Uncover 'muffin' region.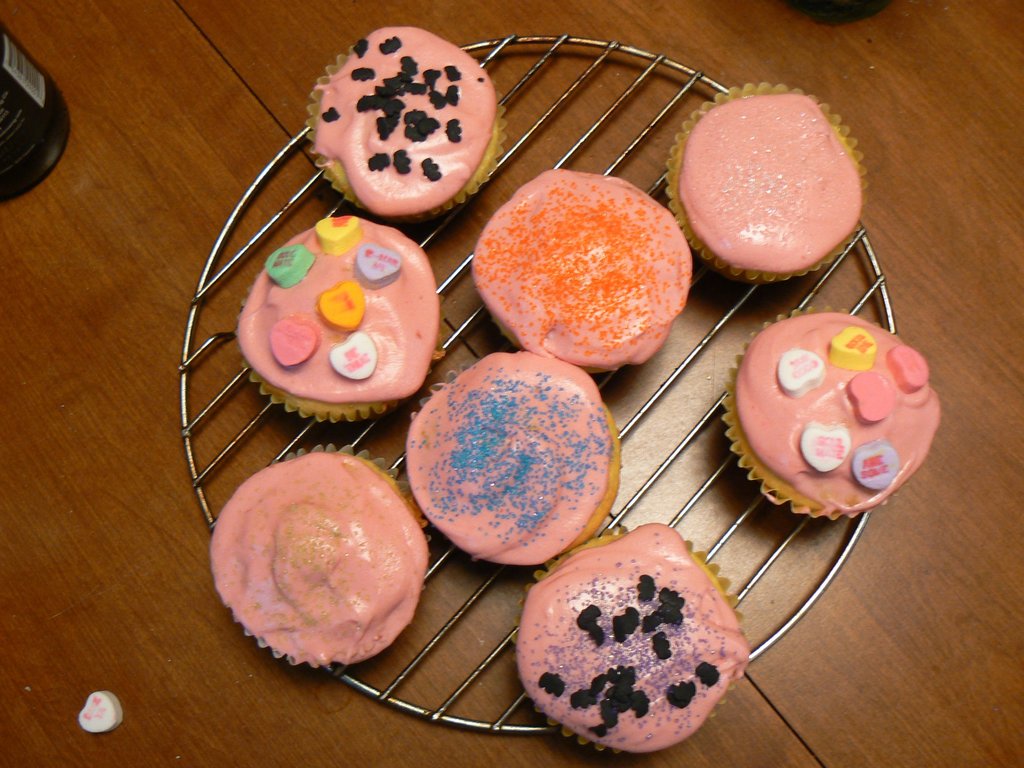
Uncovered: 657/81/862/288.
